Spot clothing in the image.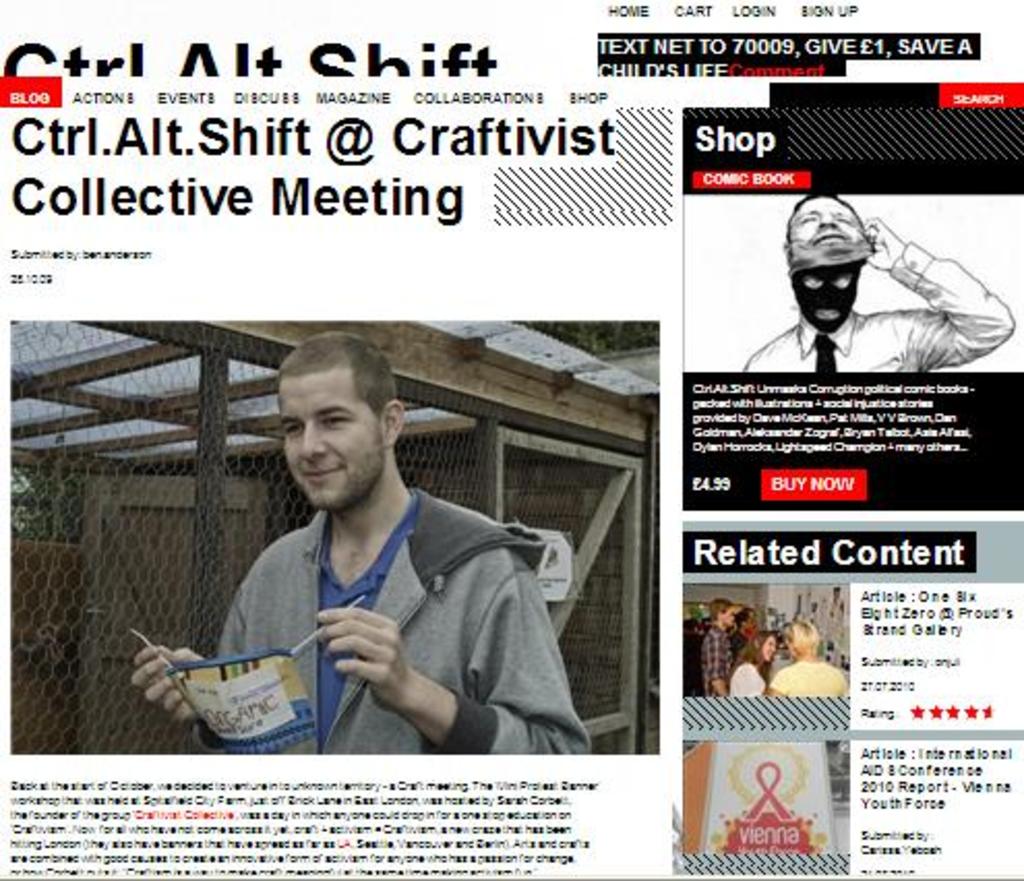
clothing found at [left=197, top=465, right=588, bottom=753].
